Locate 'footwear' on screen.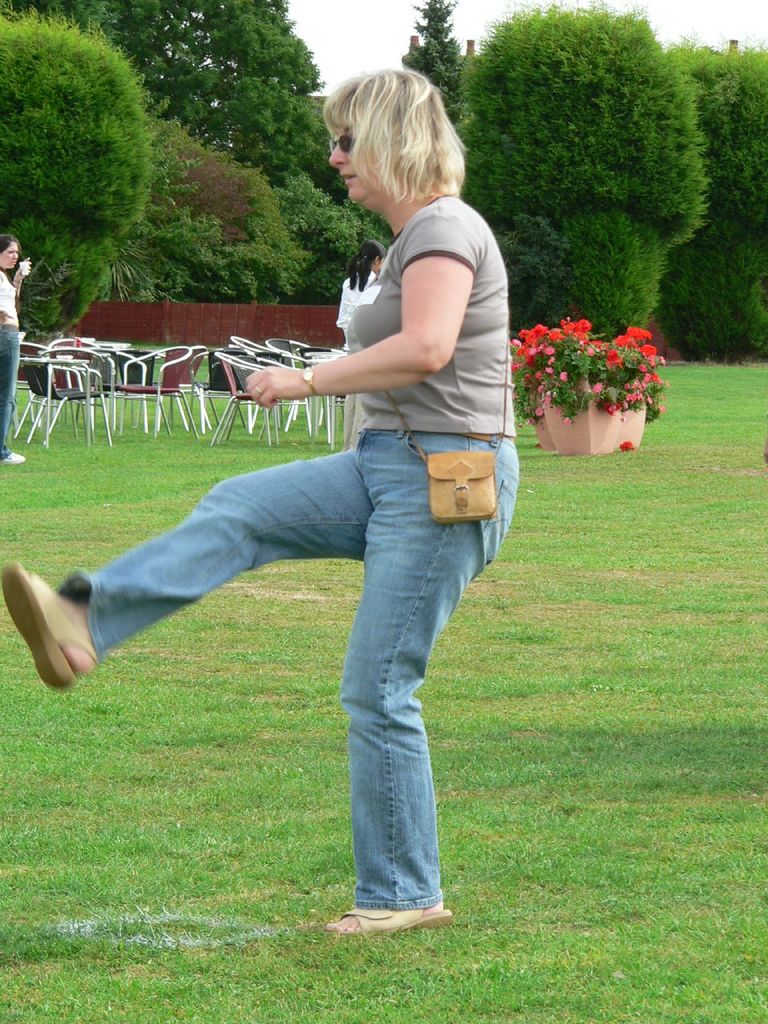
On screen at bbox(0, 450, 24, 462).
